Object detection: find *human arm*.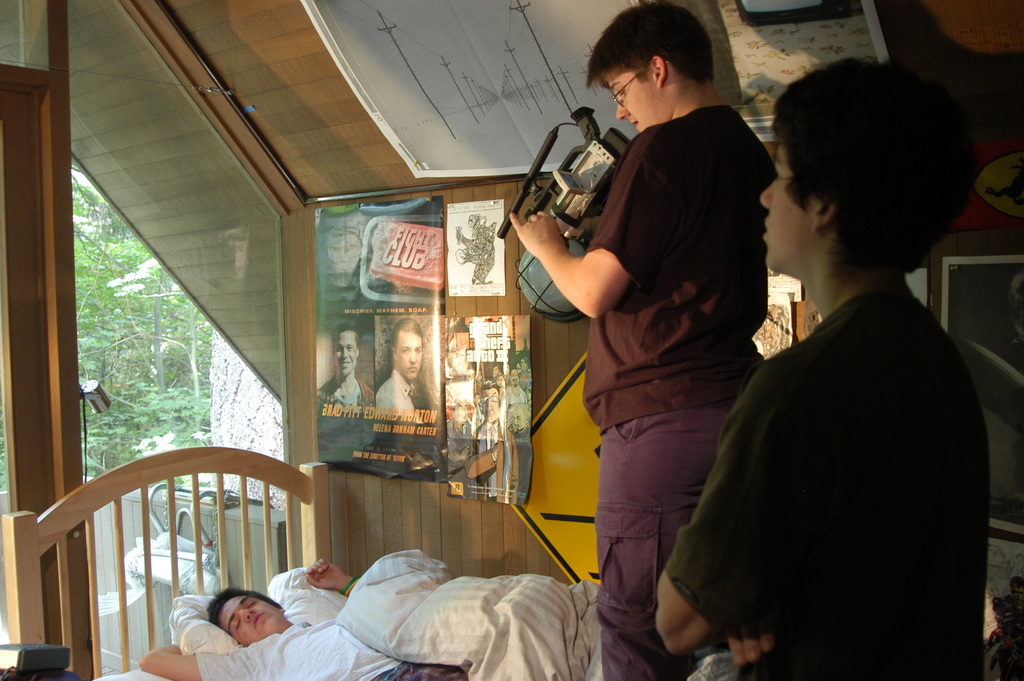
region(646, 357, 792, 657).
